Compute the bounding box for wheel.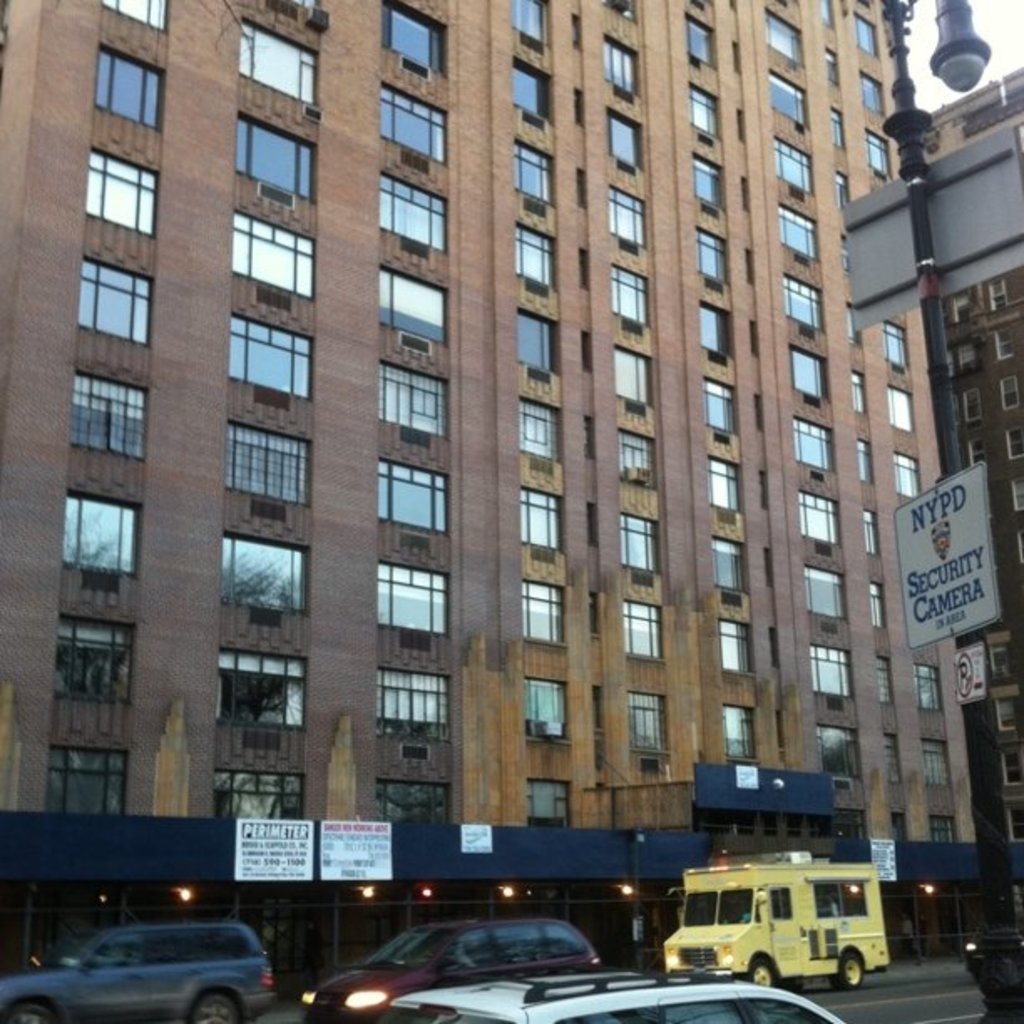
box(745, 949, 785, 992).
